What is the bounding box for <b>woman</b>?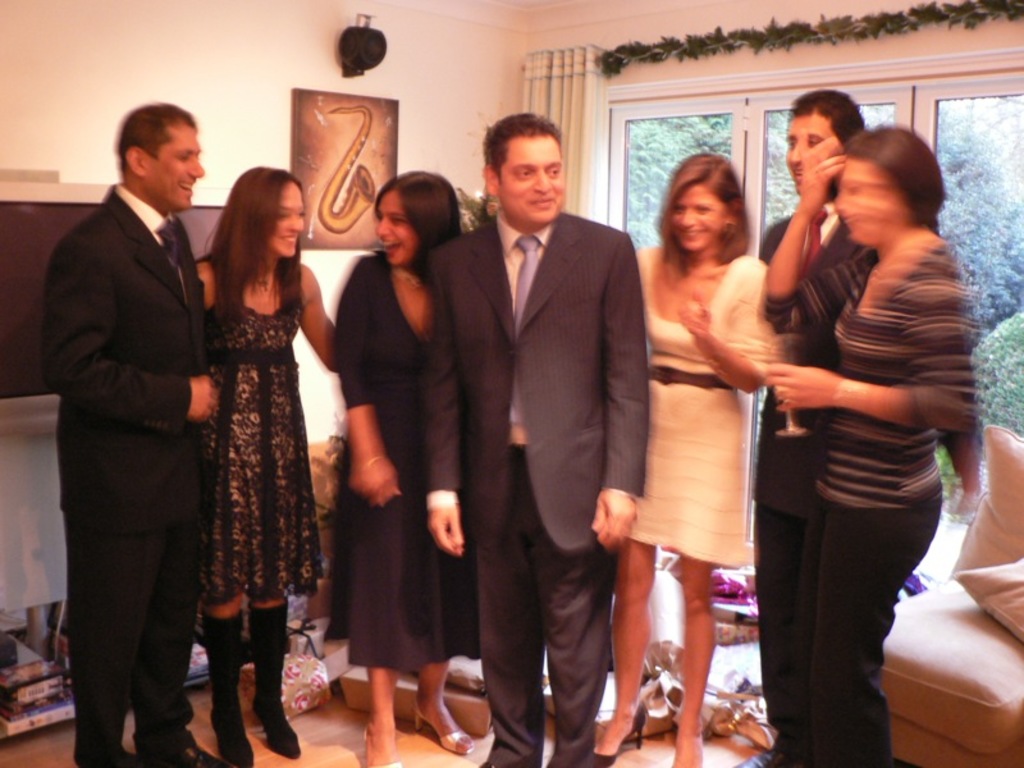
(187,166,337,767).
